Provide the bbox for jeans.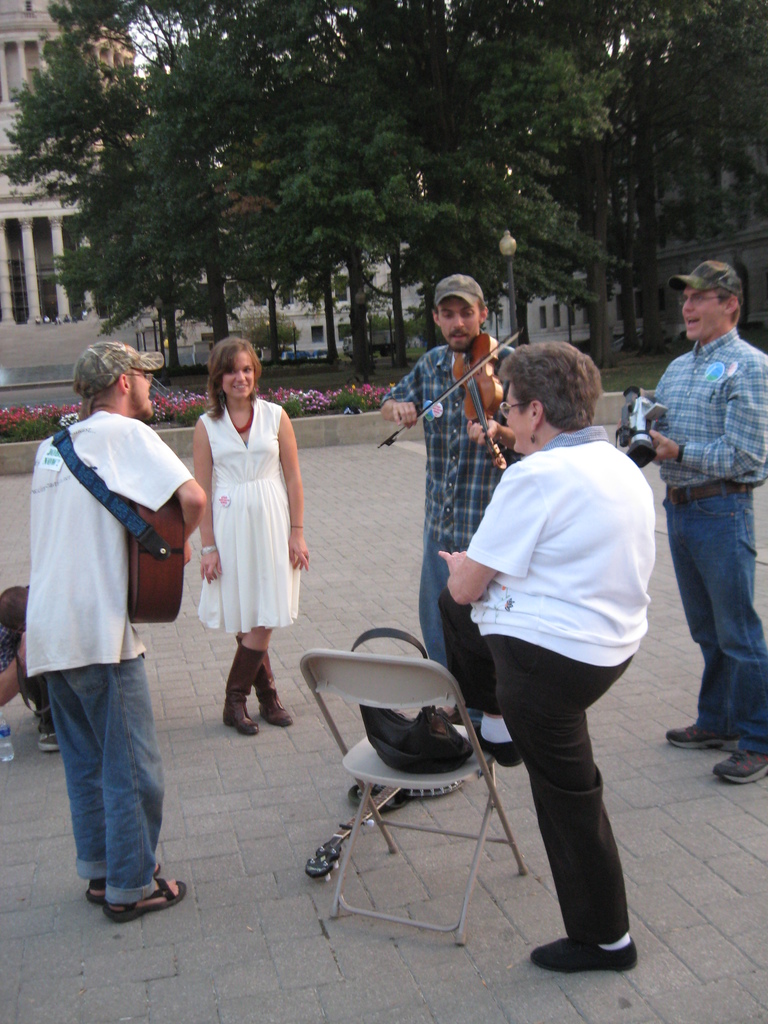
crop(44, 659, 175, 929).
